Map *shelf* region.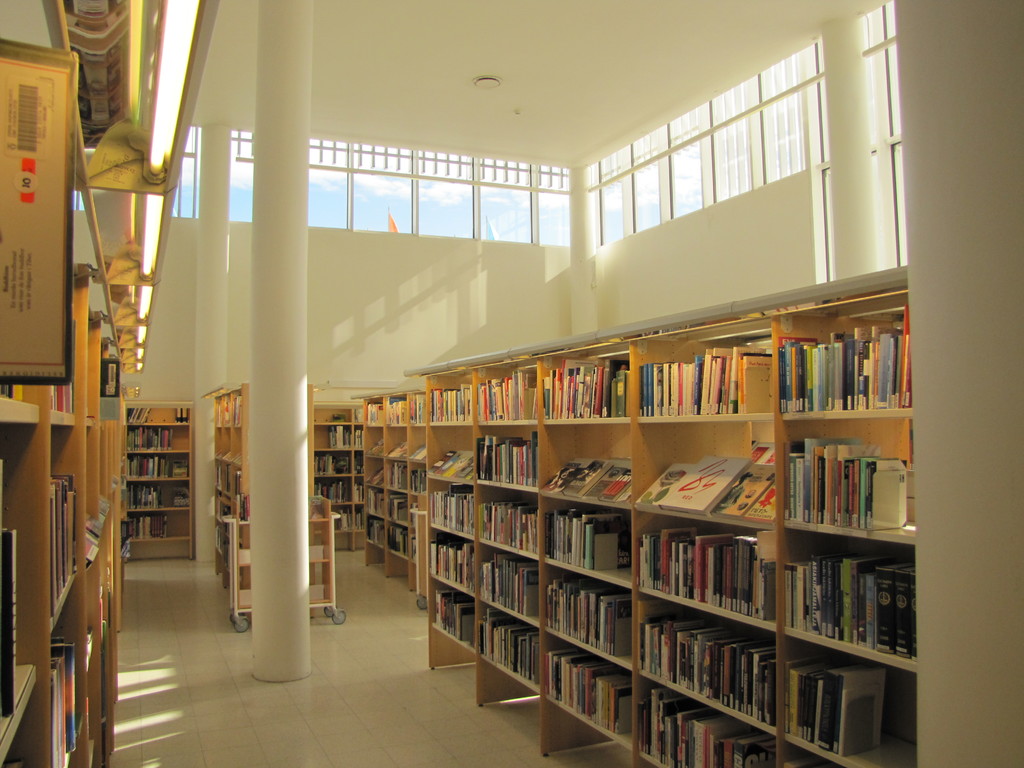
Mapped to 118, 403, 198, 562.
